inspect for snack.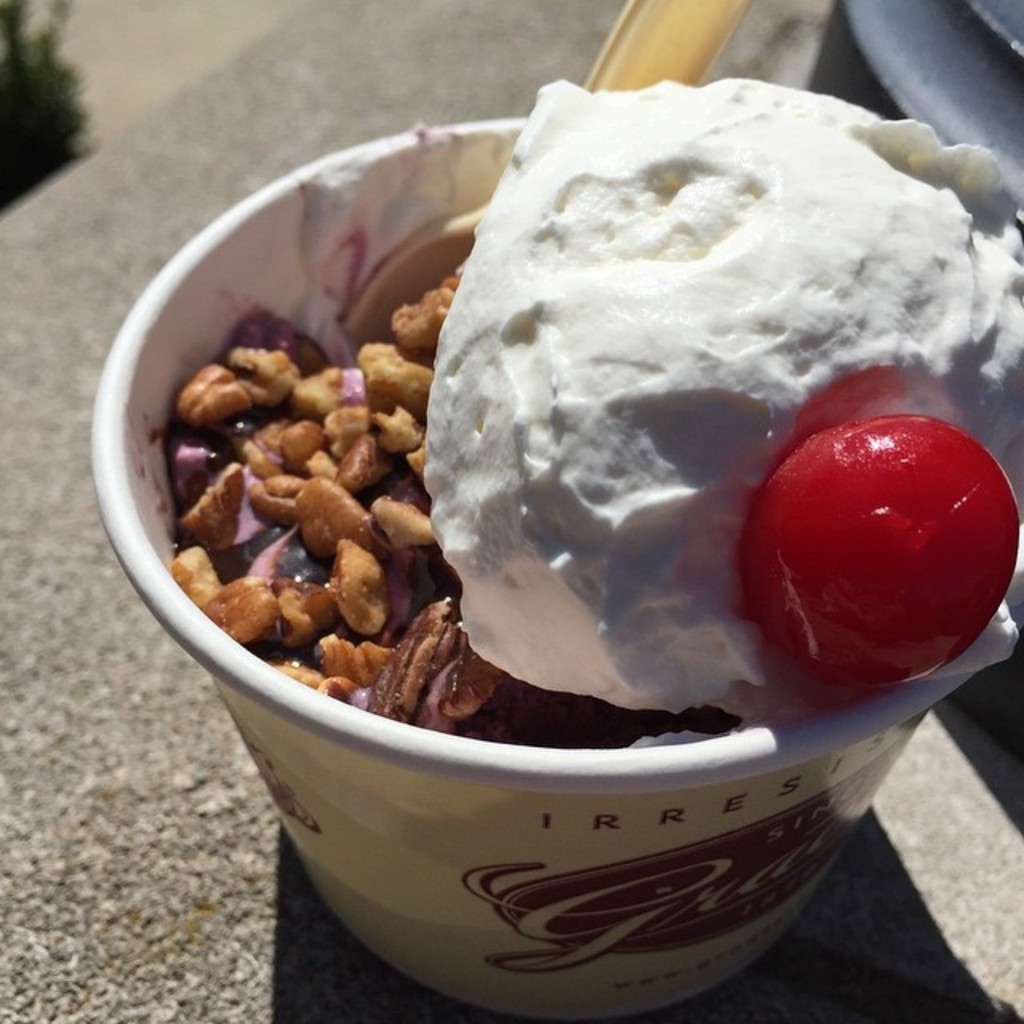
Inspection: [x1=163, y1=242, x2=742, y2=750].
